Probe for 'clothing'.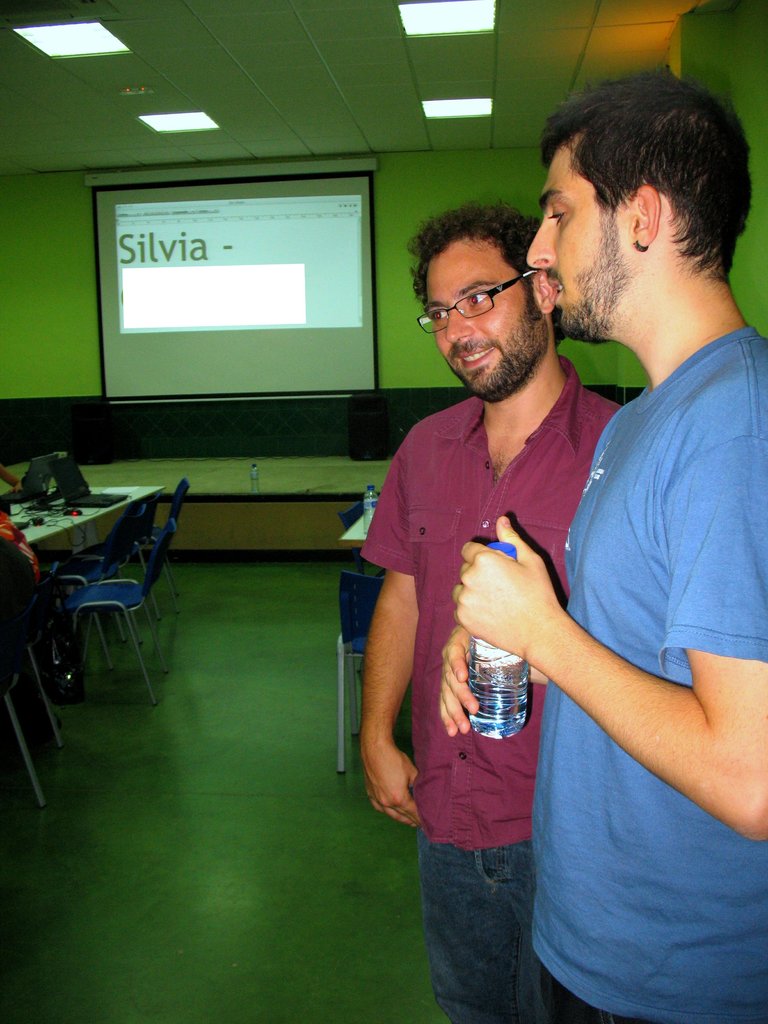
Probe result: region(0, 510, 50, 680).
